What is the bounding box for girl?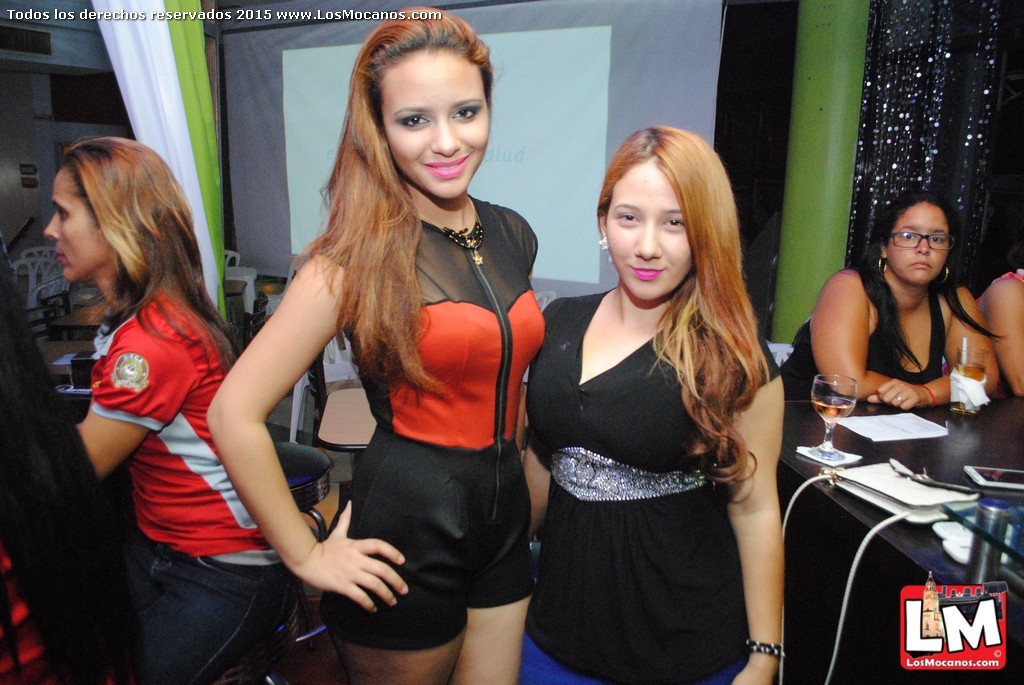
select_region(207, 5, 544, 684).
